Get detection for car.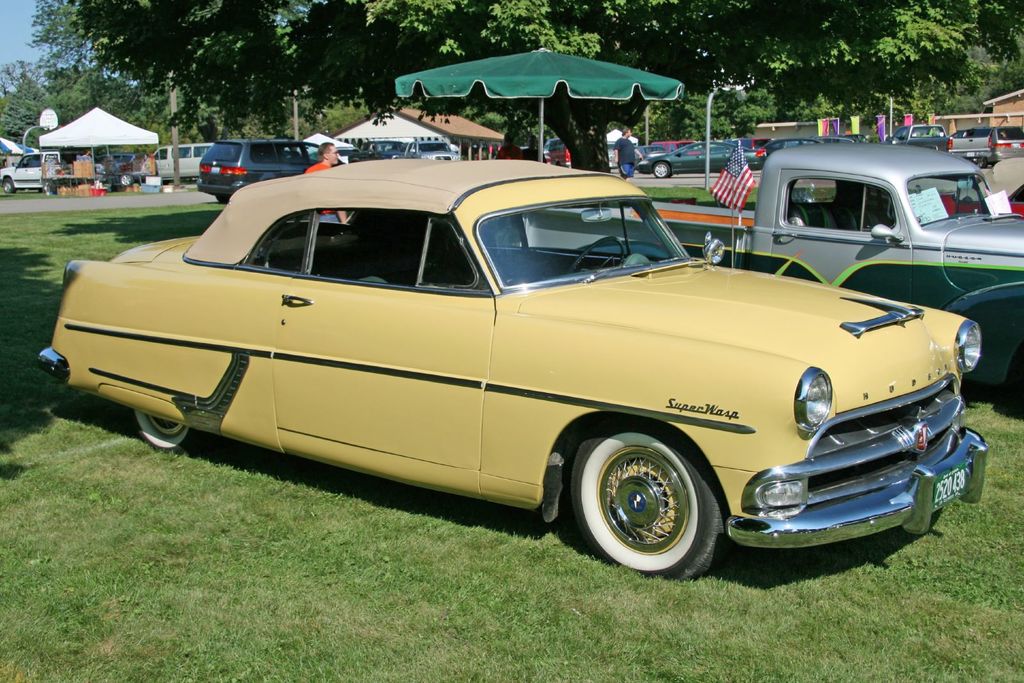
Detection: 138,138,213,181.
